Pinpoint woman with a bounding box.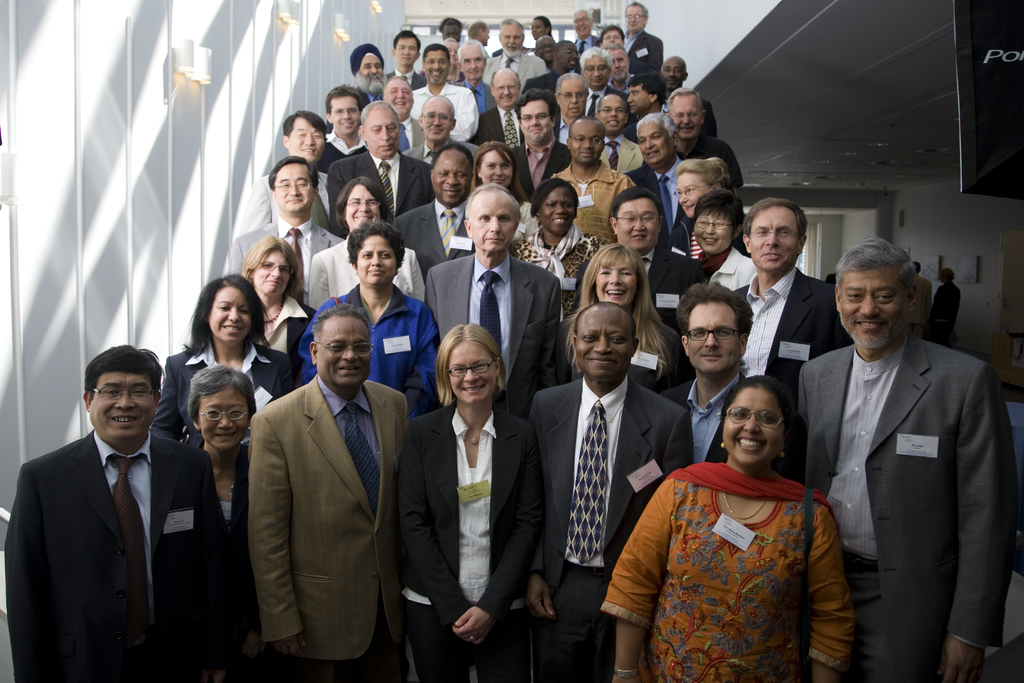
(x1=152, y1=272, x2=300, y2=457).
